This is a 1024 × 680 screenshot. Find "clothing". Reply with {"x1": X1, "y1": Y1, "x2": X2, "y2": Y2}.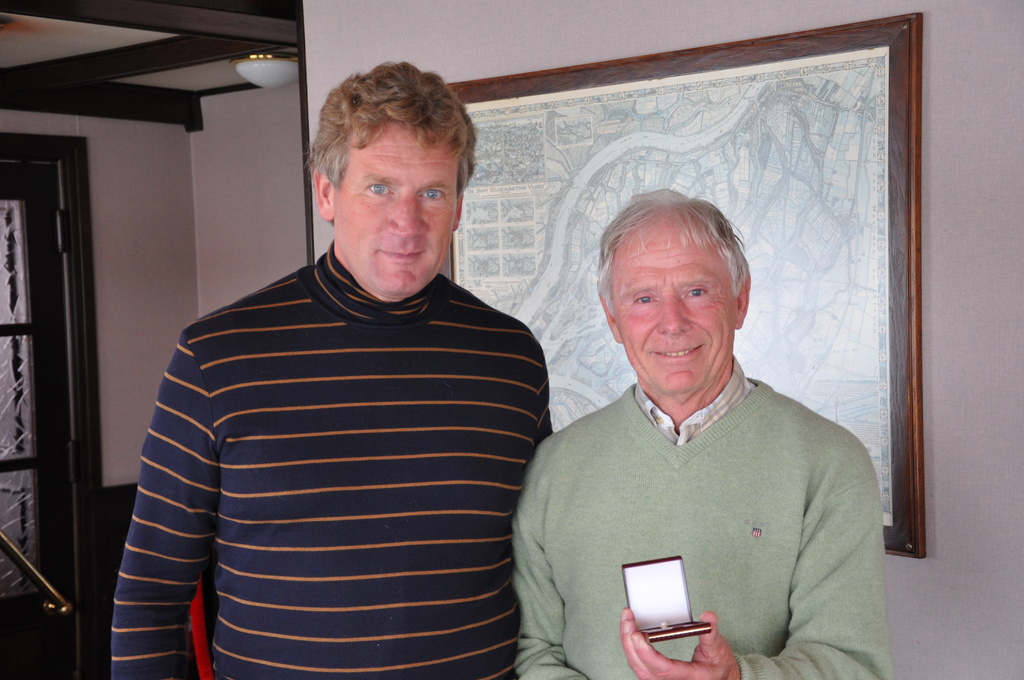
{"x1": 512, "y1": 358, "x2": 895, "y2": 679}.
